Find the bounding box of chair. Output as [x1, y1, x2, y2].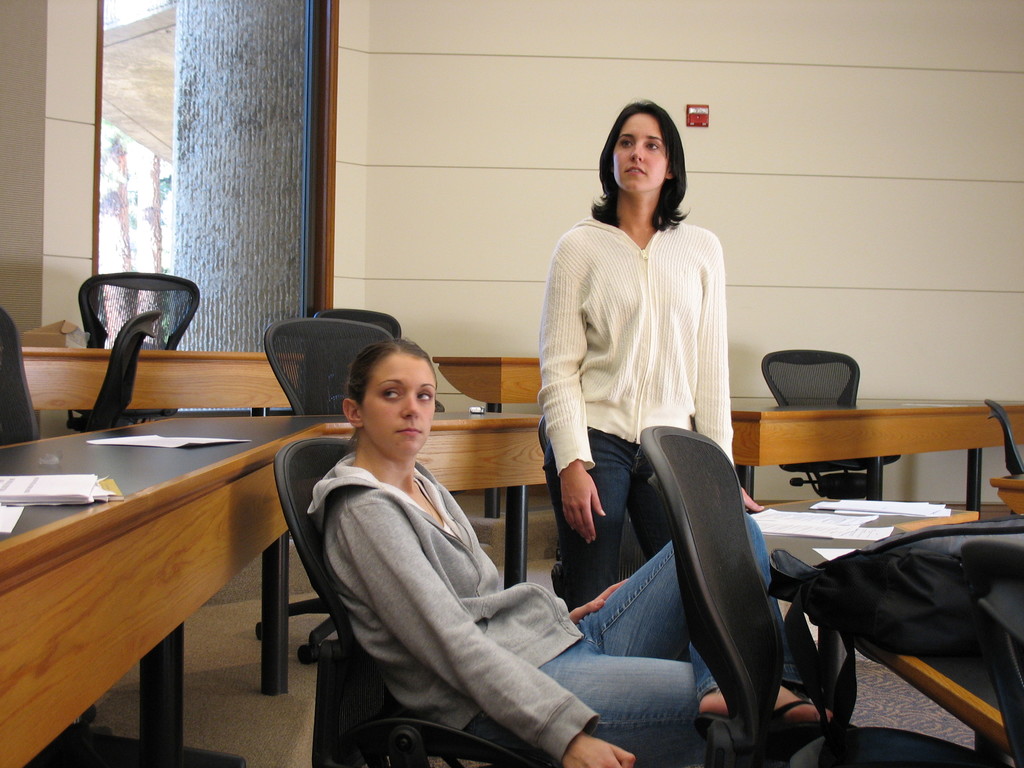
[981, 399, 1023, 476].
